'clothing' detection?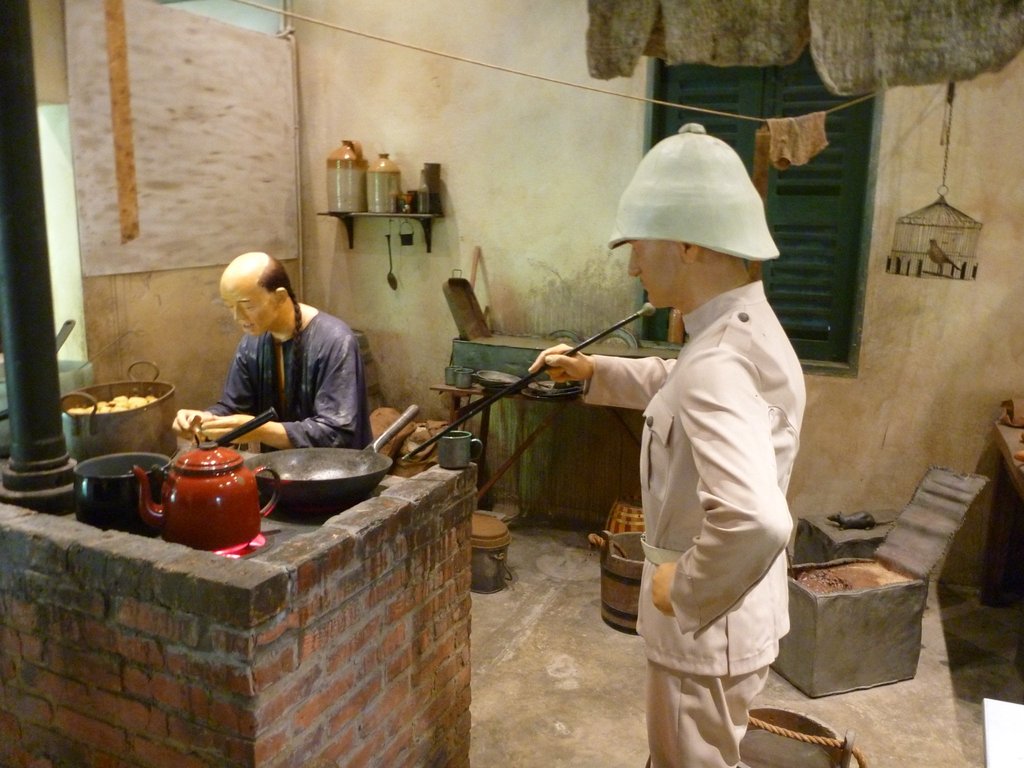
594 222 823 733
